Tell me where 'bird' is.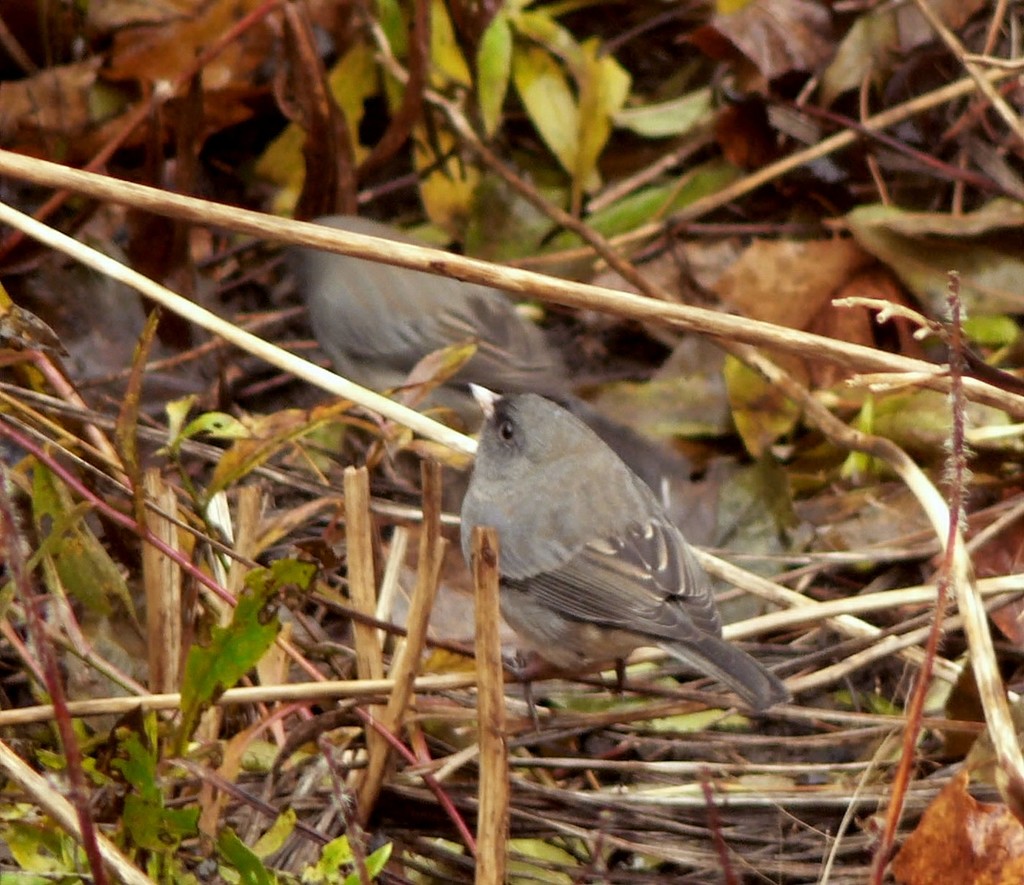
'bird' is at 426,386,814,747.
